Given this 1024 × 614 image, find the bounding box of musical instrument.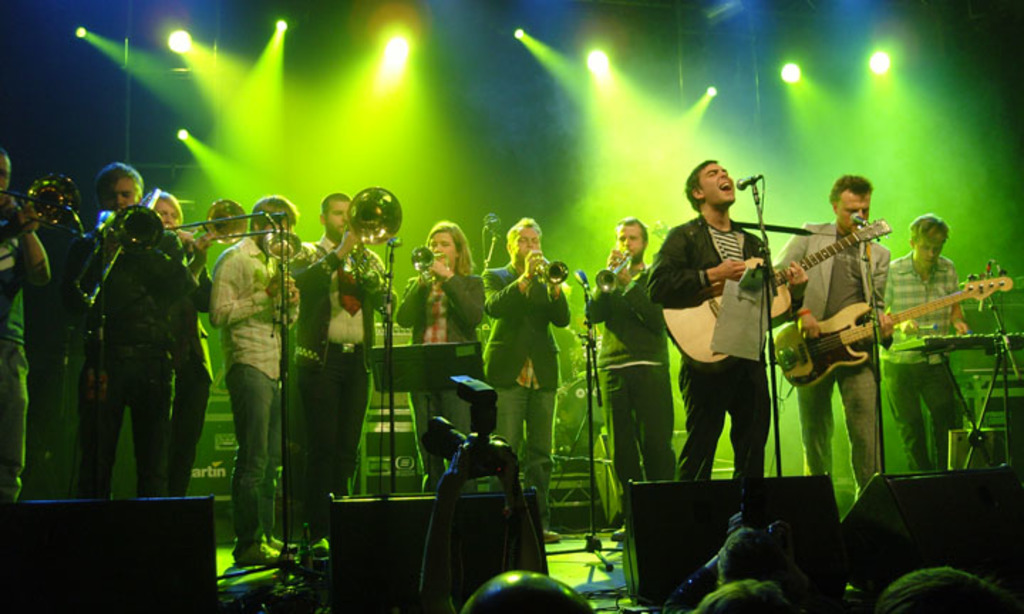
{"left": 10, "top": 176, "right": 85, "bottom": 227}.
